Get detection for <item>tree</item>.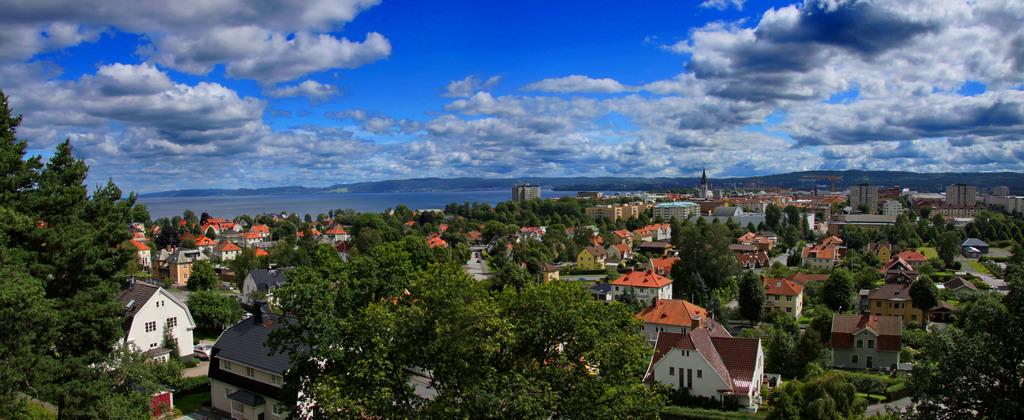
Detection: (x1=317, y1=211, x2=328, y2=222).
